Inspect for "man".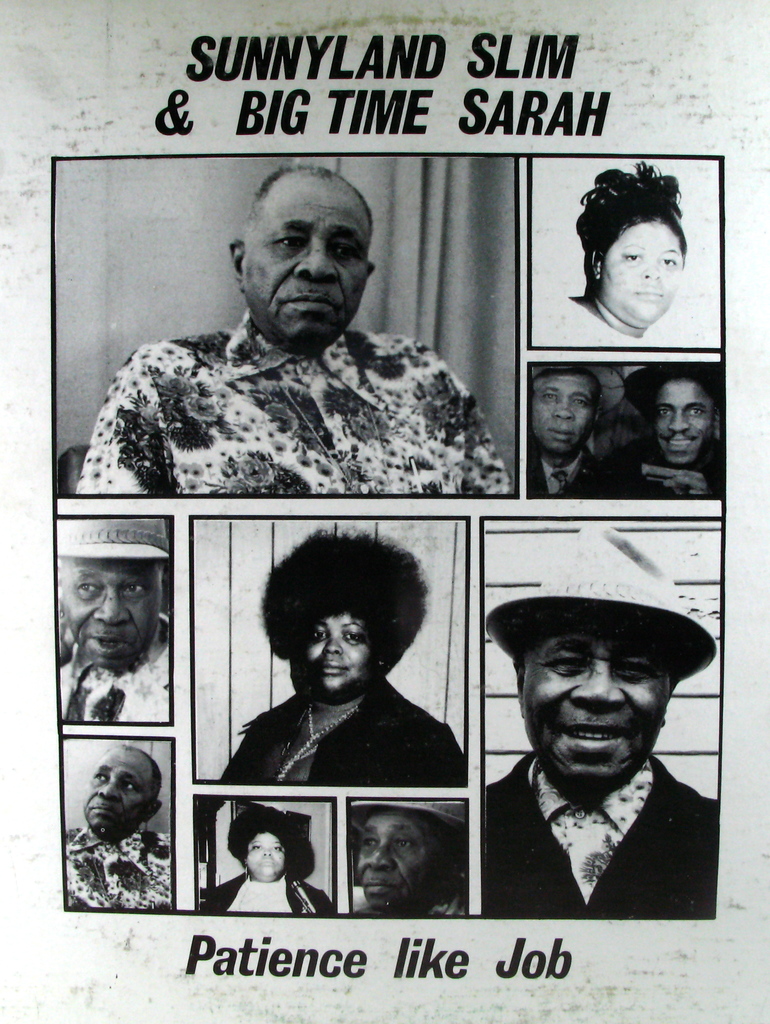
Inspection: {"left": 347, "top": 796, "right": 471, "bottom": 916}.
